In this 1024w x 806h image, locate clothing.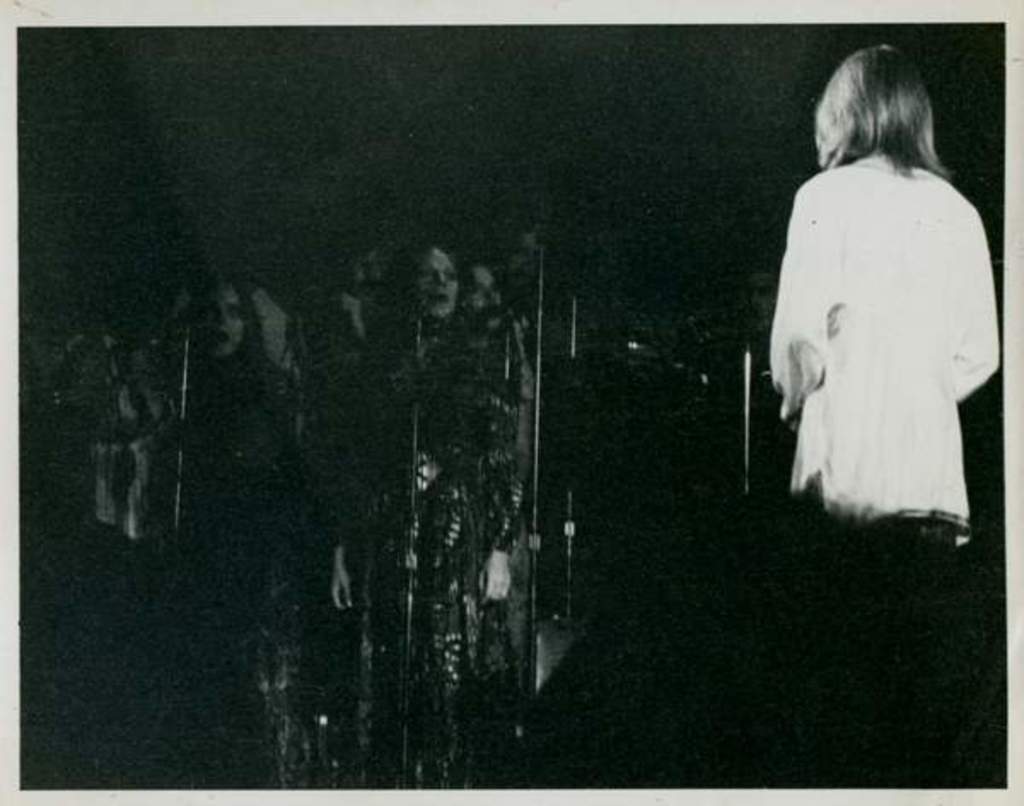
Bounding box: [x1=766, y1=108, x2=985, y2=523].
